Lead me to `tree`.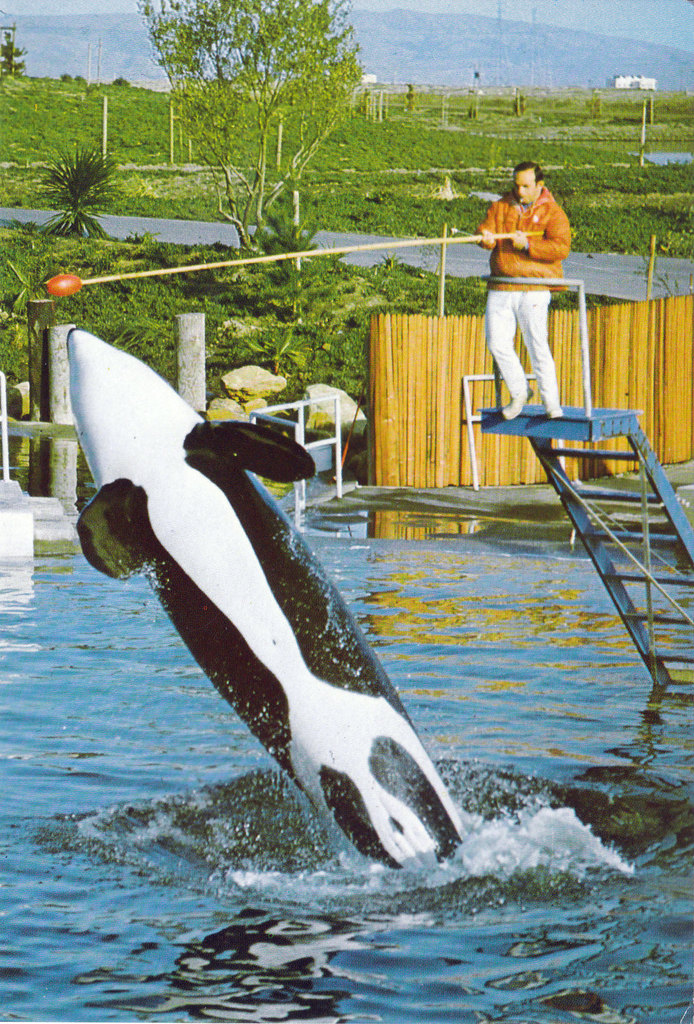
Lead to bbox=[129, 0, 371, 252].
